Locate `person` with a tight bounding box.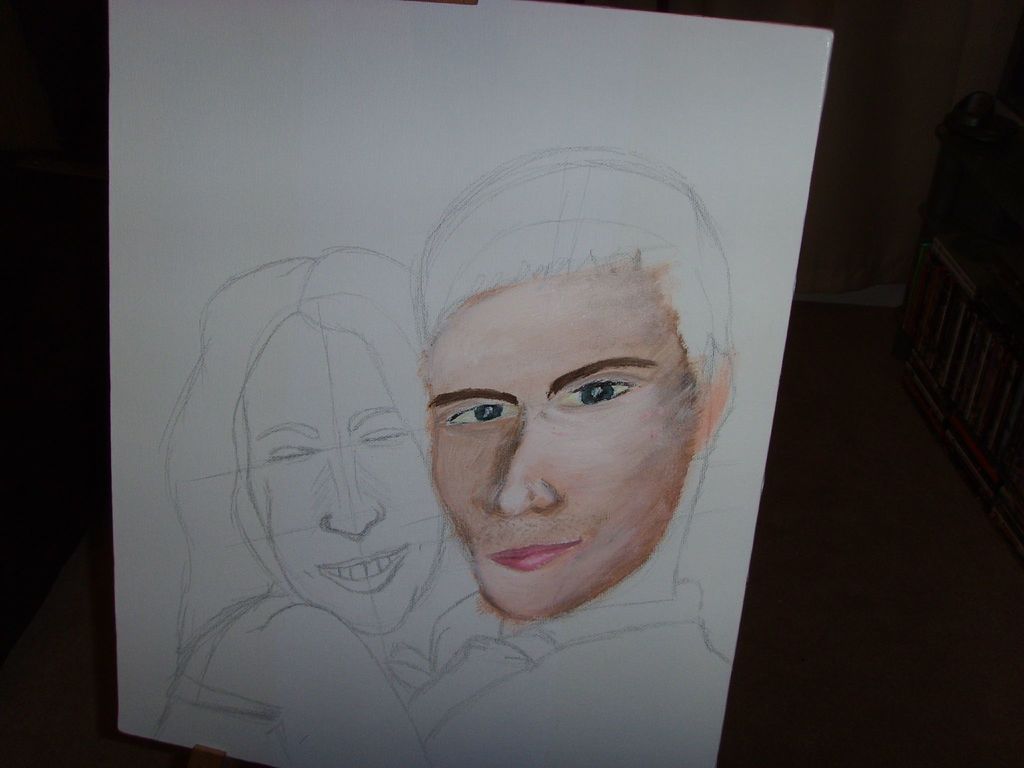
[381, 145, 733, 767].
